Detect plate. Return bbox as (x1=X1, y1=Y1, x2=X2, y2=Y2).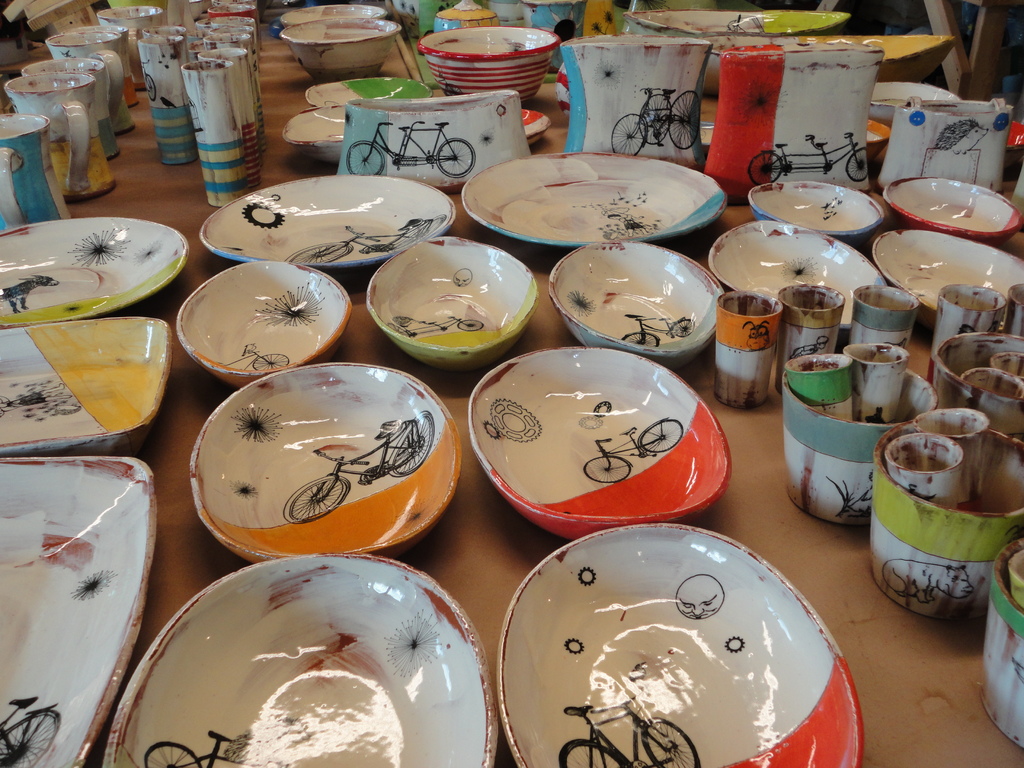
(x1=463, y1=348, x2=735, y2=541).
